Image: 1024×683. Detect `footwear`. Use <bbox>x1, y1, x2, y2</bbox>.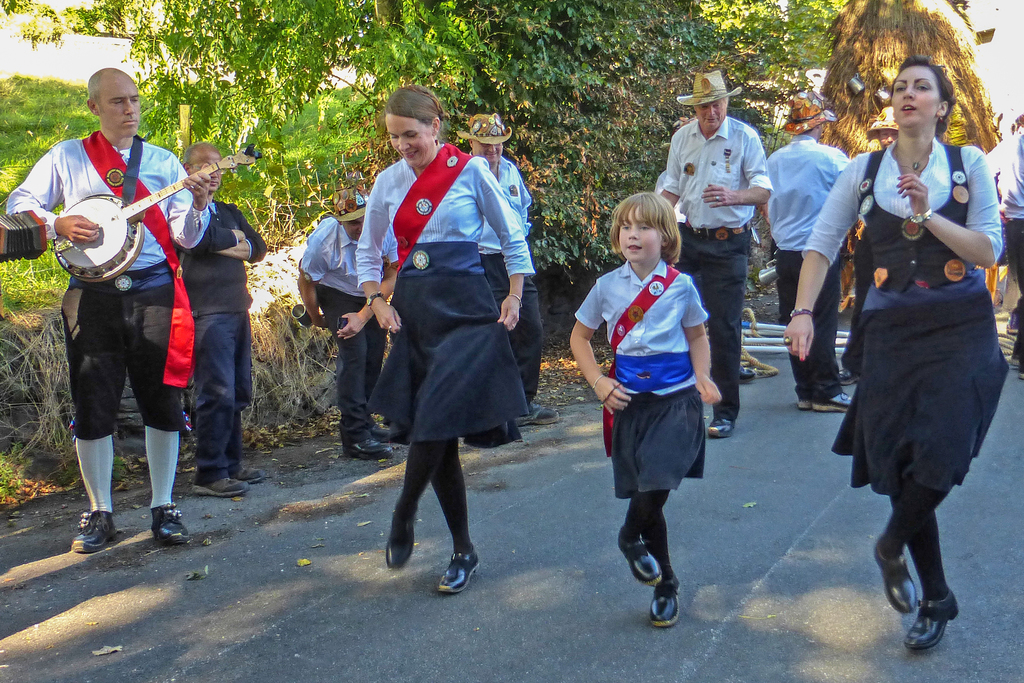
<bbox>799, 400, 815, 413</bbox>.
